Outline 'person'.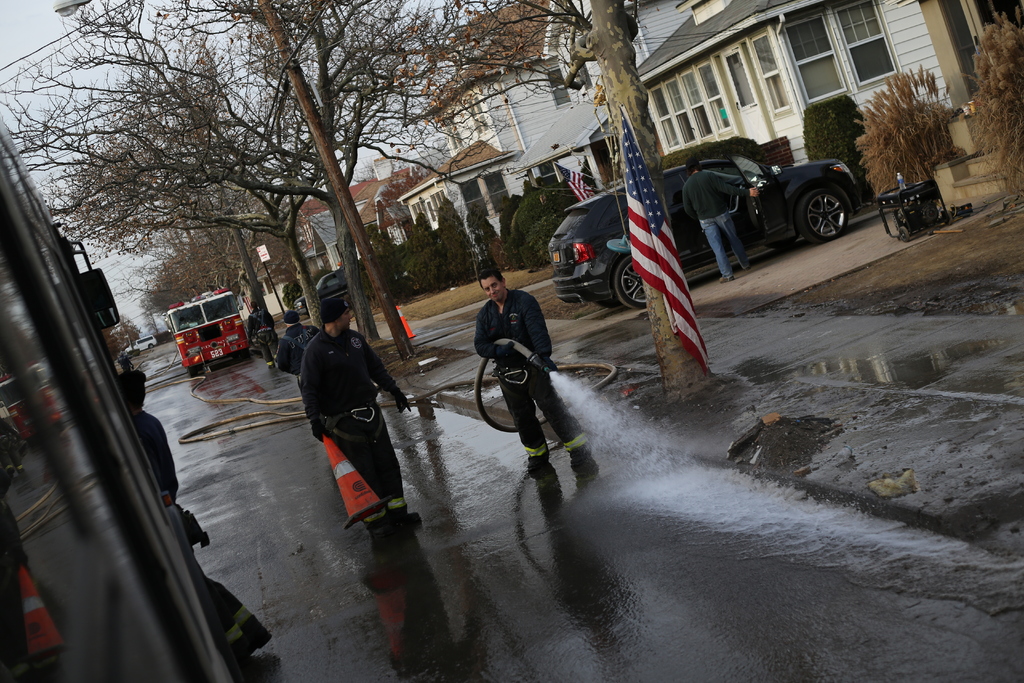
Outline: <region>246, 299, 278, 368</region>.
